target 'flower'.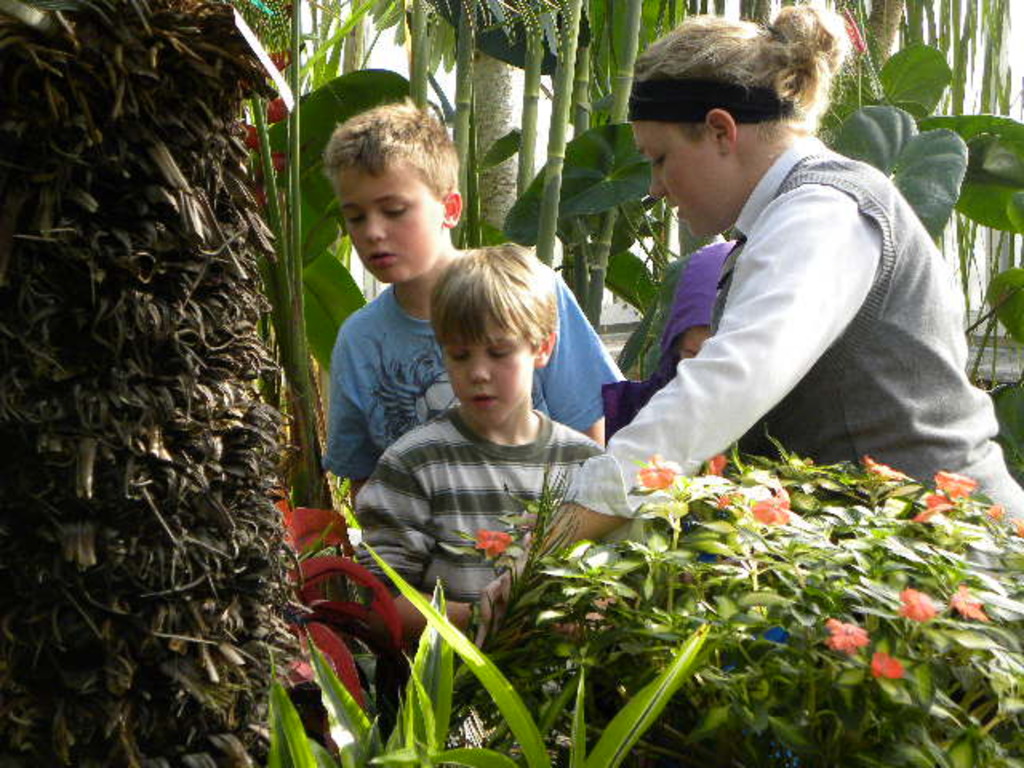
Target region: detection(930, 469, 981, 504).
